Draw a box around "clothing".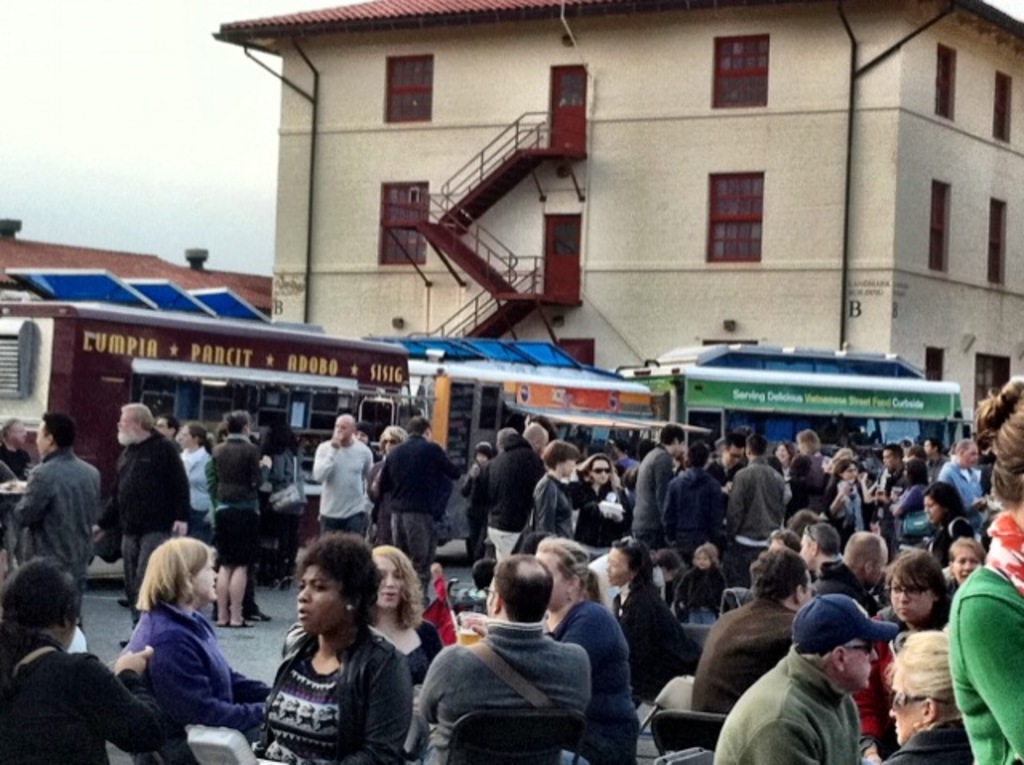
(96, 435, 176, 627).
